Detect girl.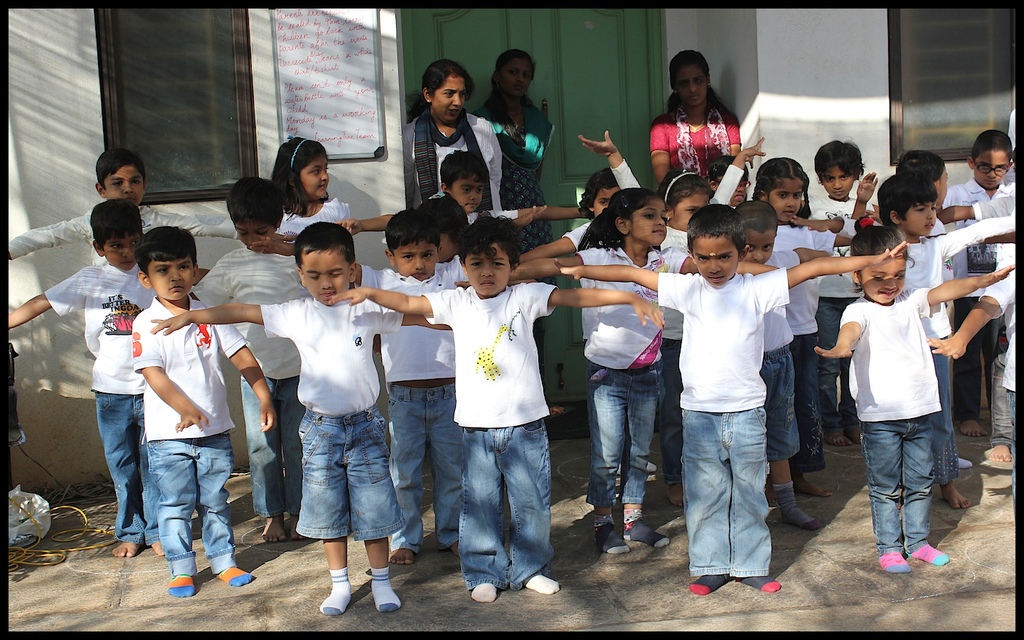
Detected at 477, 46, 566, 252.
